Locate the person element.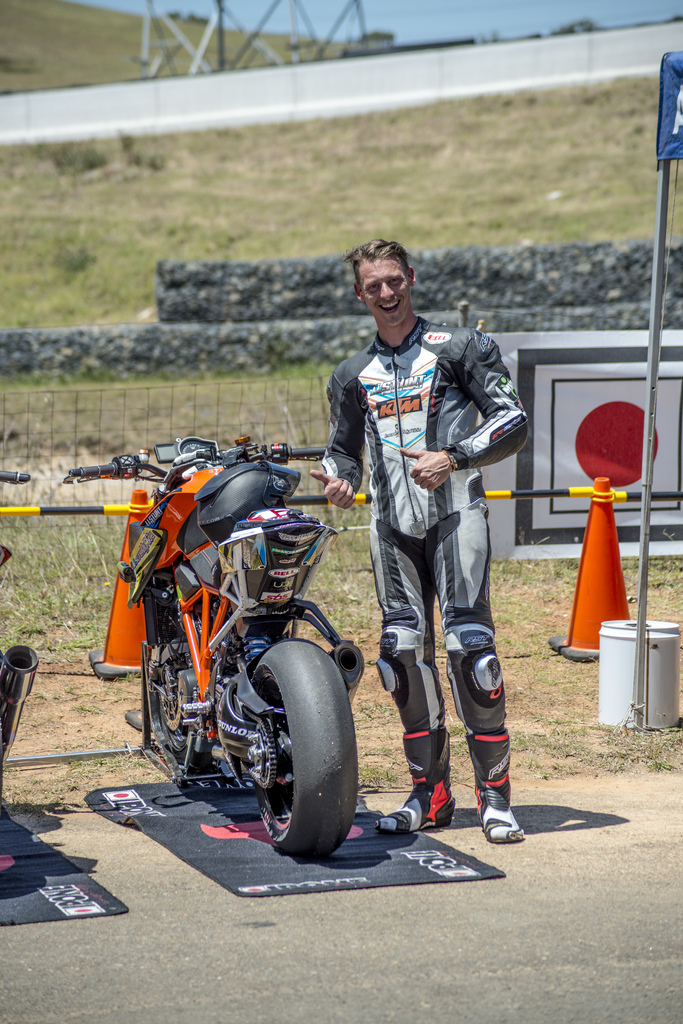
Element bbox: {"left": 322, "top": 248, "right": 510, "bottom": 817}.
